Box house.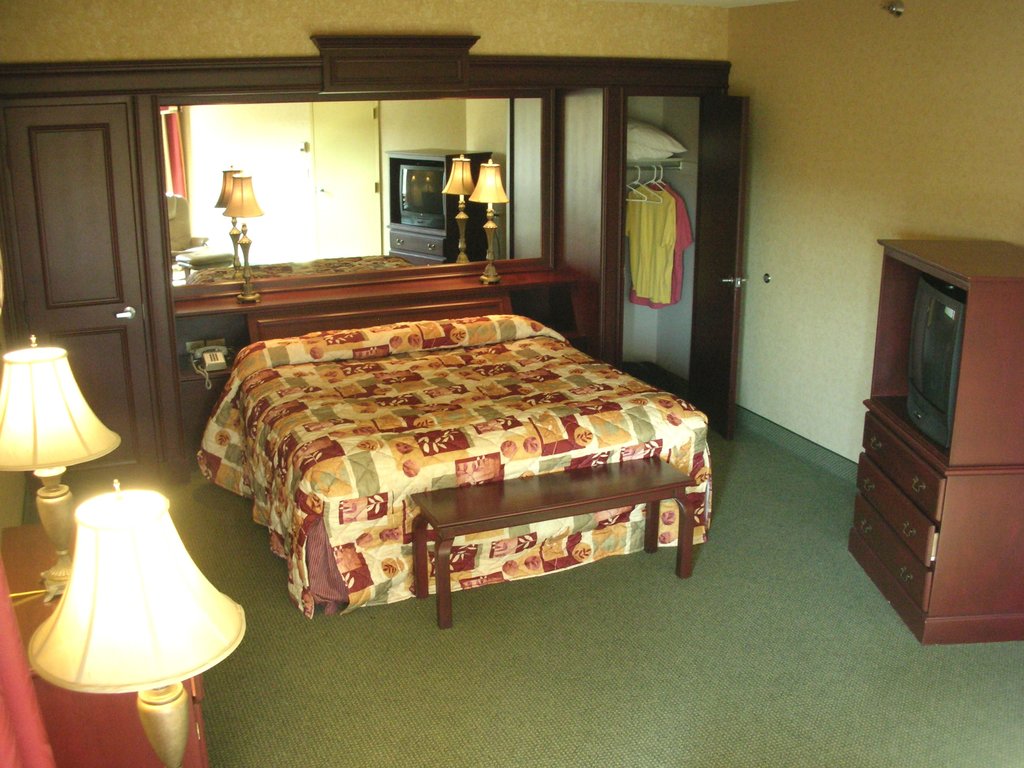
[0,0,1023,767].
